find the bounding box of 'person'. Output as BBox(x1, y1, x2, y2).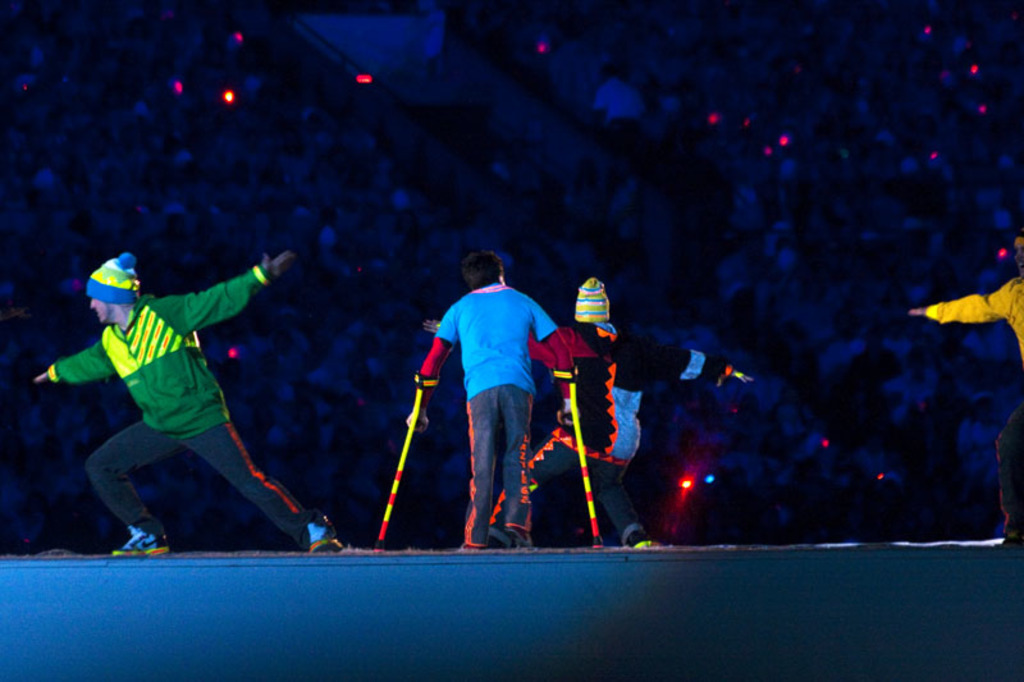
BBox(421, 278, 763, 557).
